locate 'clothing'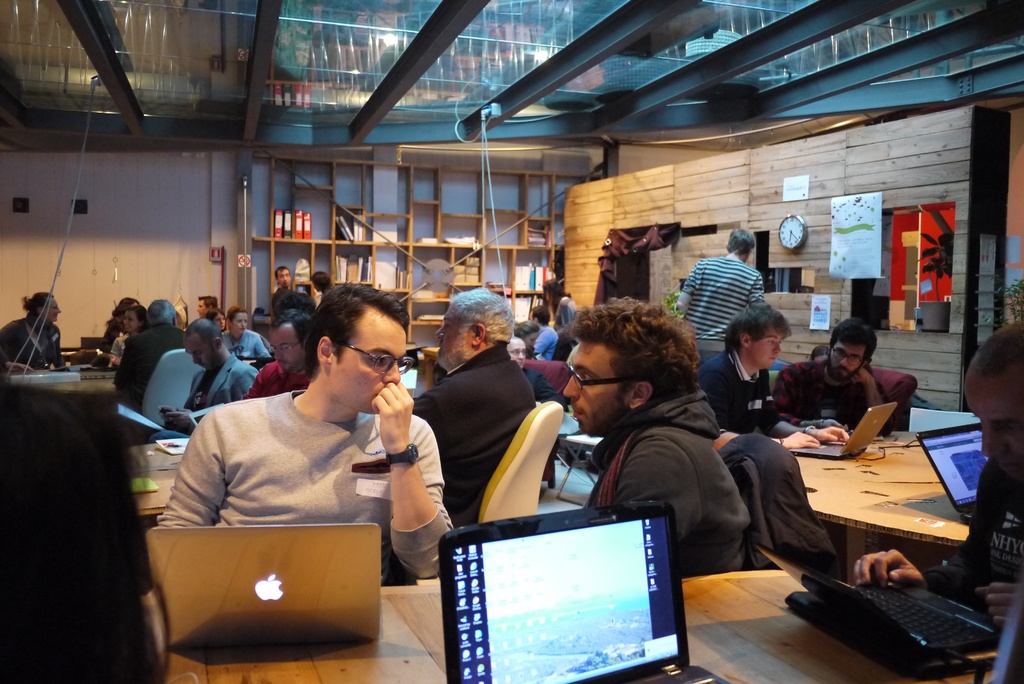
region(115, 325, 191, 405)
